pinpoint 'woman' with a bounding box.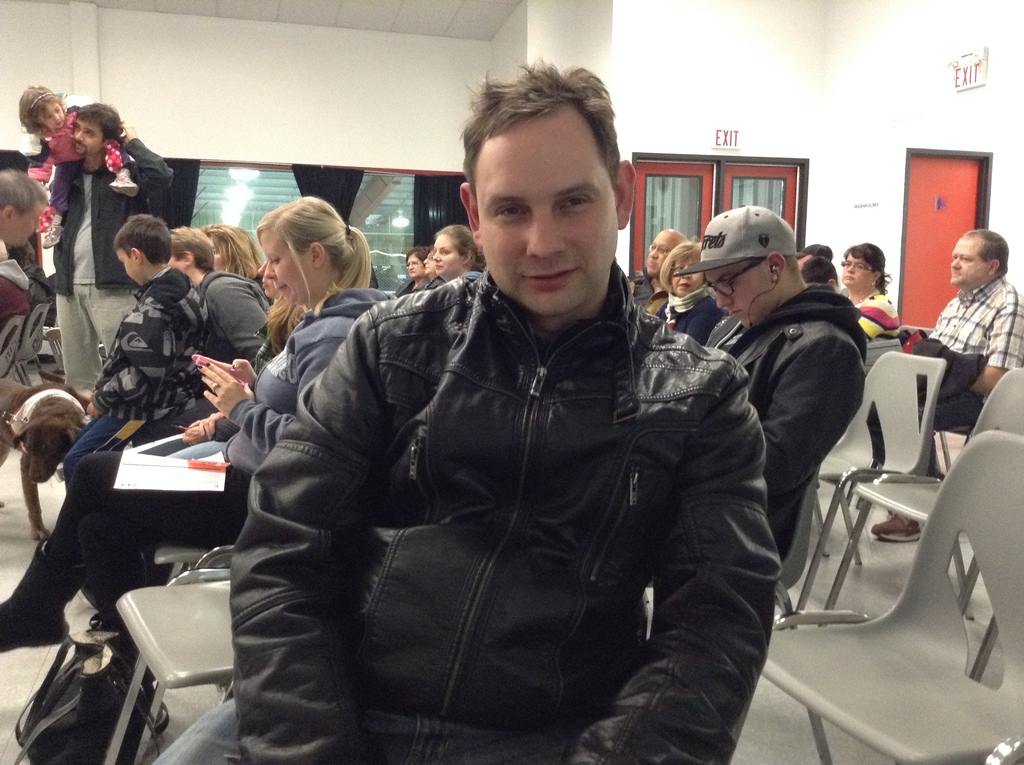
locate(110, 248, 309, 458).
